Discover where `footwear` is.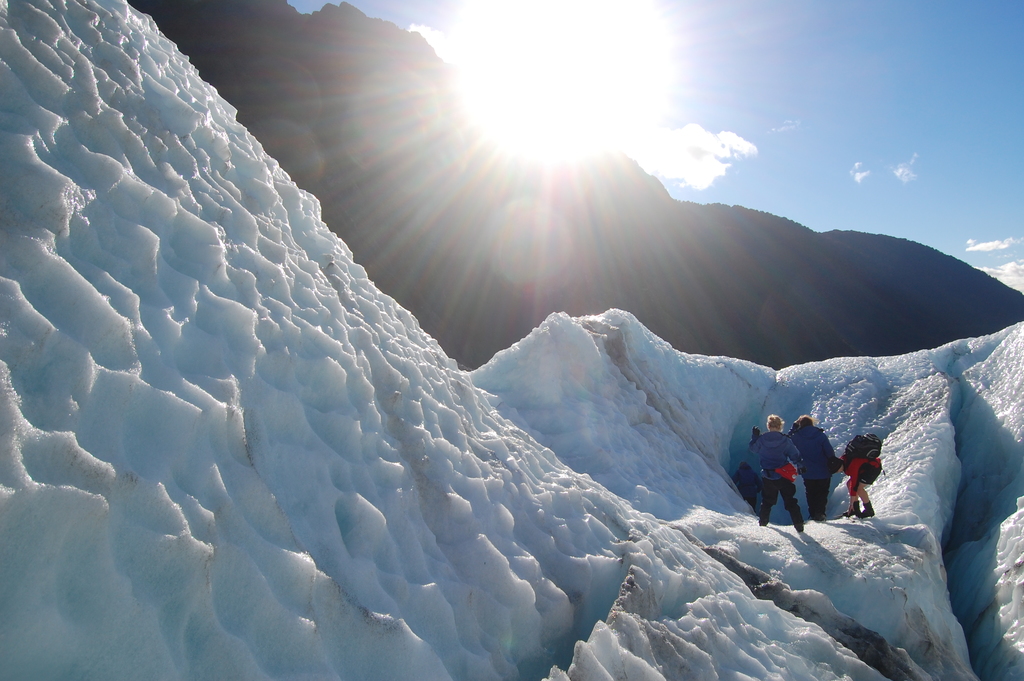
Discovered at locate(845, 502, 858, 518).
